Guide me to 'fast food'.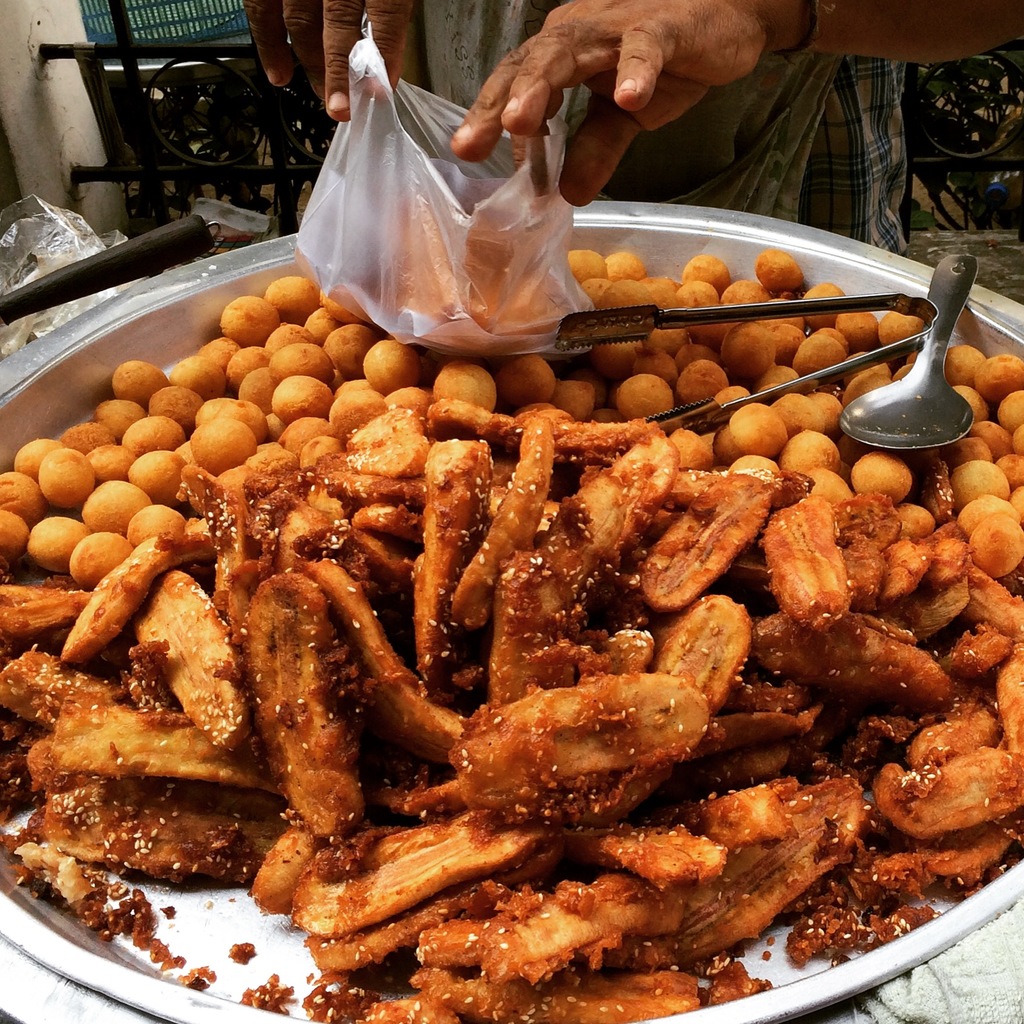
Guidance: BBox(120, 418, 186, 460).
